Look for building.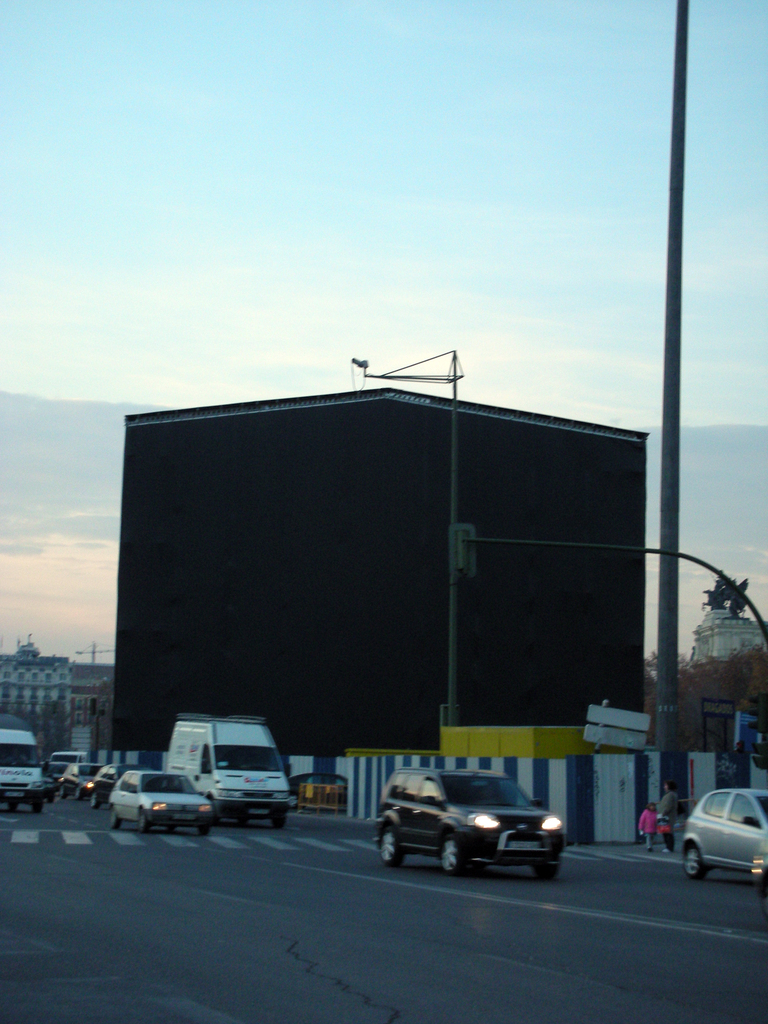
Found: bbox(0, 643, 69, 726).
